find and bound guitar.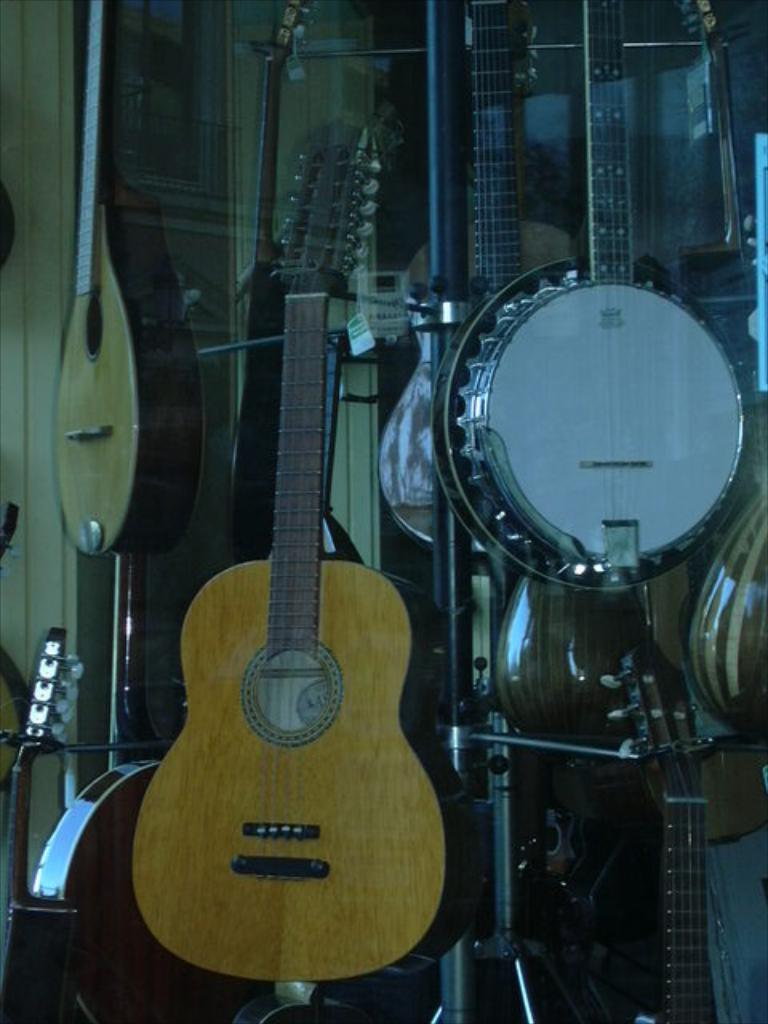
Bound: bbox=(366, 0, 587, 589).
